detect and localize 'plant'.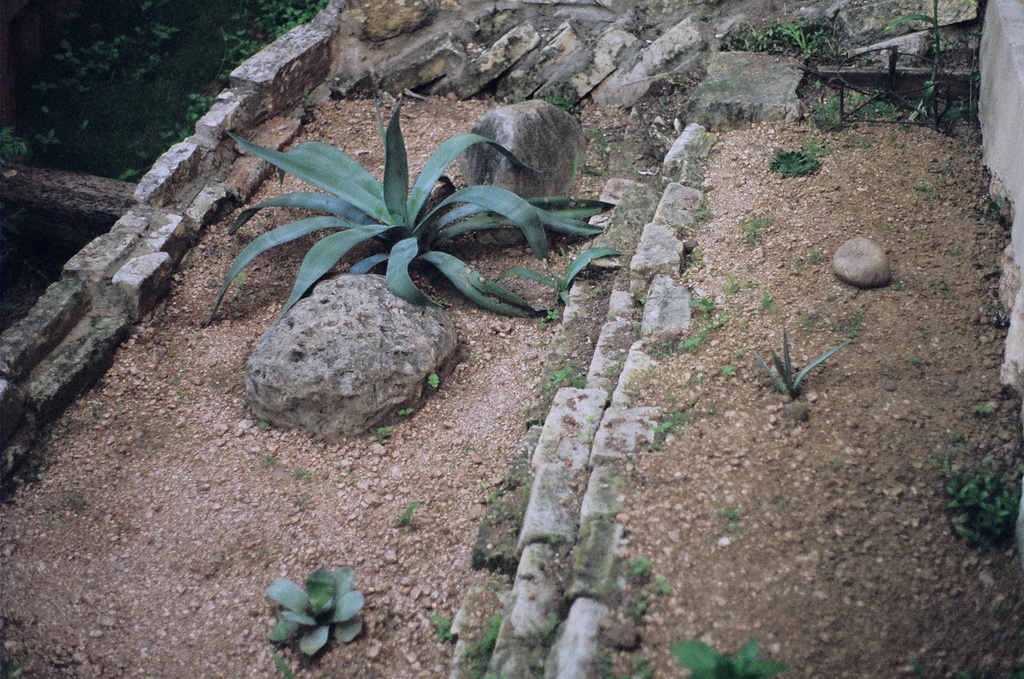
Localized at box(723, 513, 750, 527).
